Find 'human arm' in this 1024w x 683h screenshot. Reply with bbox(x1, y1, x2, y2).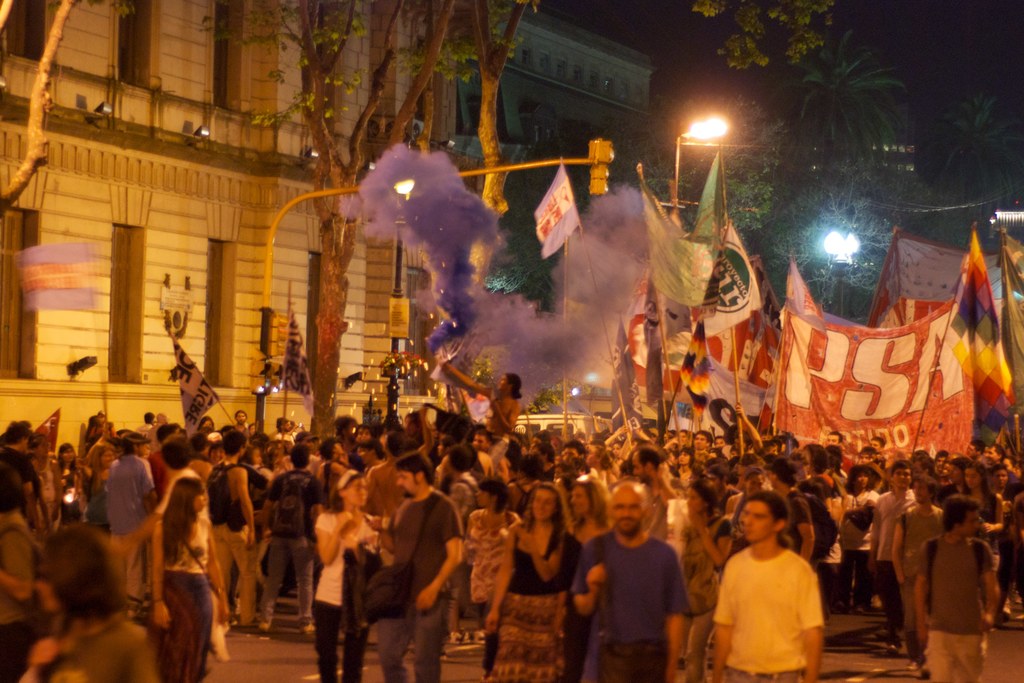
bbox(463, 514, 476, 586).
